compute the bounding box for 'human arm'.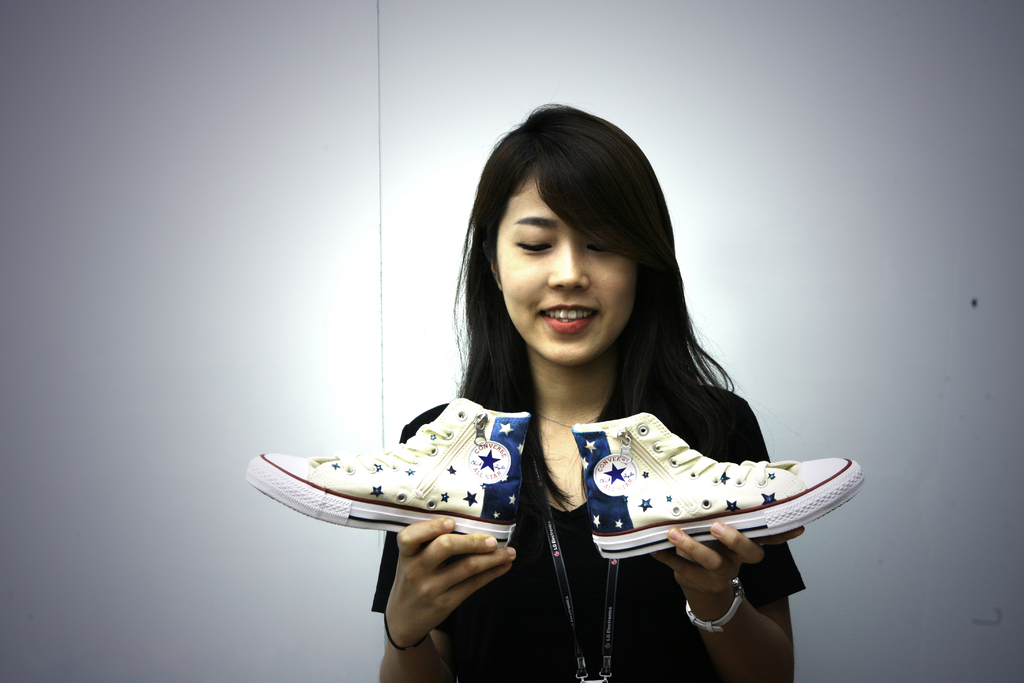
region(373, 406, 522, 682).
